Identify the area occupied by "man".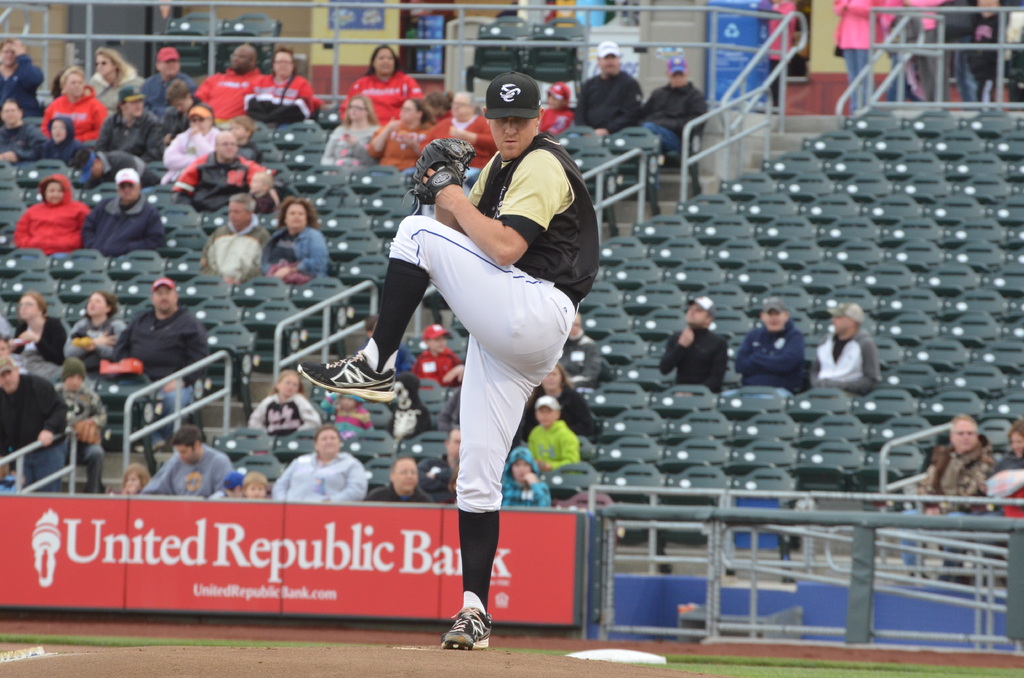
Area: {"left": 420, "top": 410, "right": 463, "bottom": 495}.
